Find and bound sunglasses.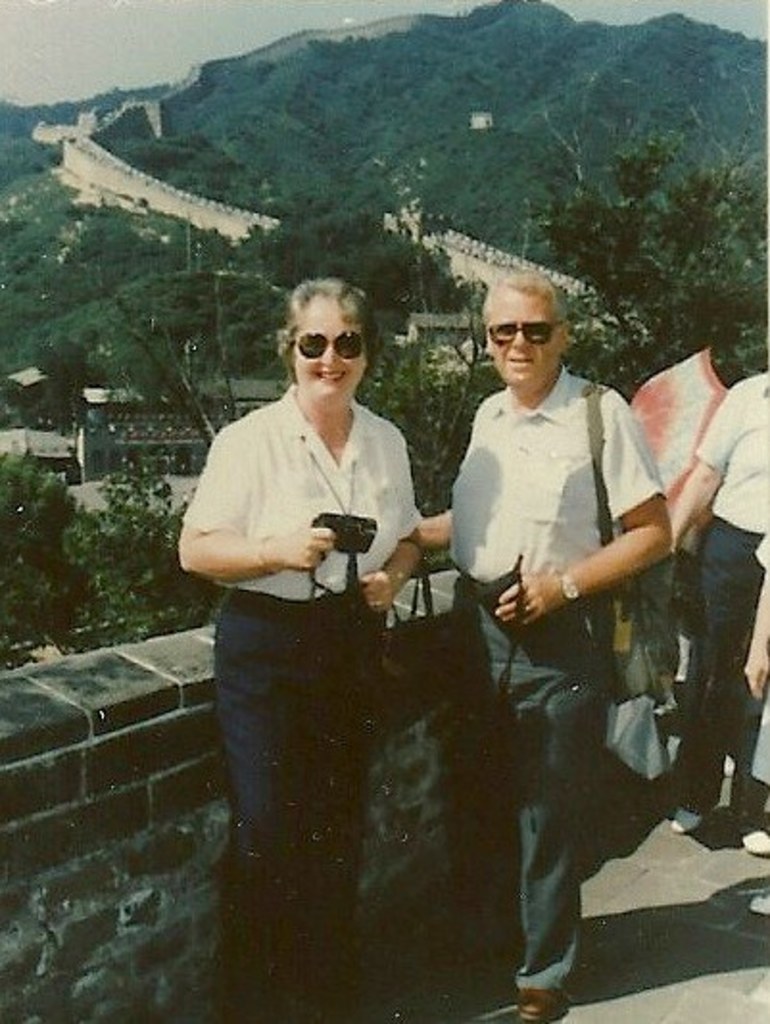
Bound: 284/330/369/359.
